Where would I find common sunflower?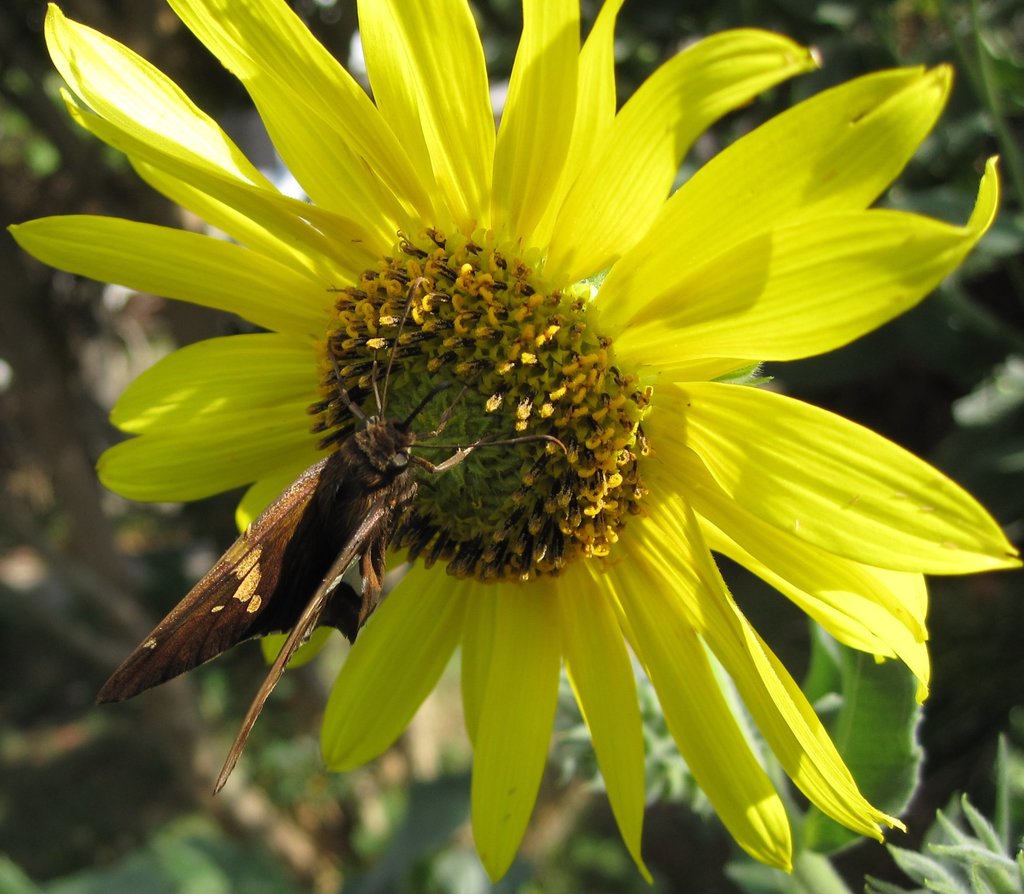
At left=8, top=0, right=1021, bottom=887.
